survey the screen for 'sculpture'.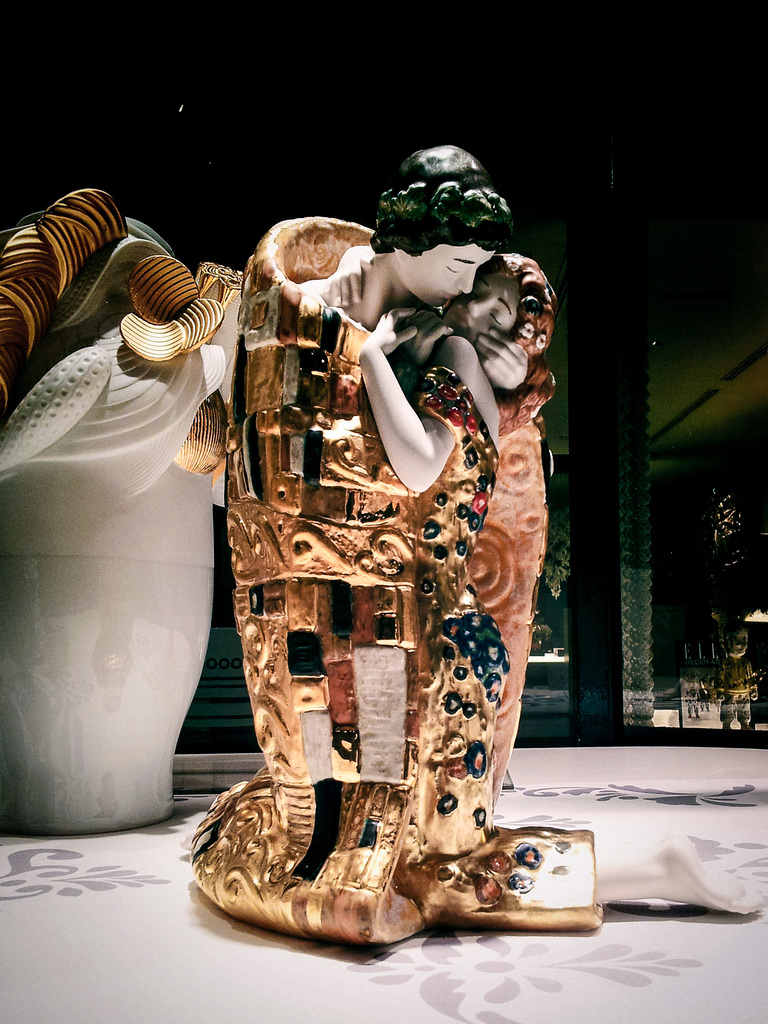
Survey found: region(0, 188, 245, 833).
